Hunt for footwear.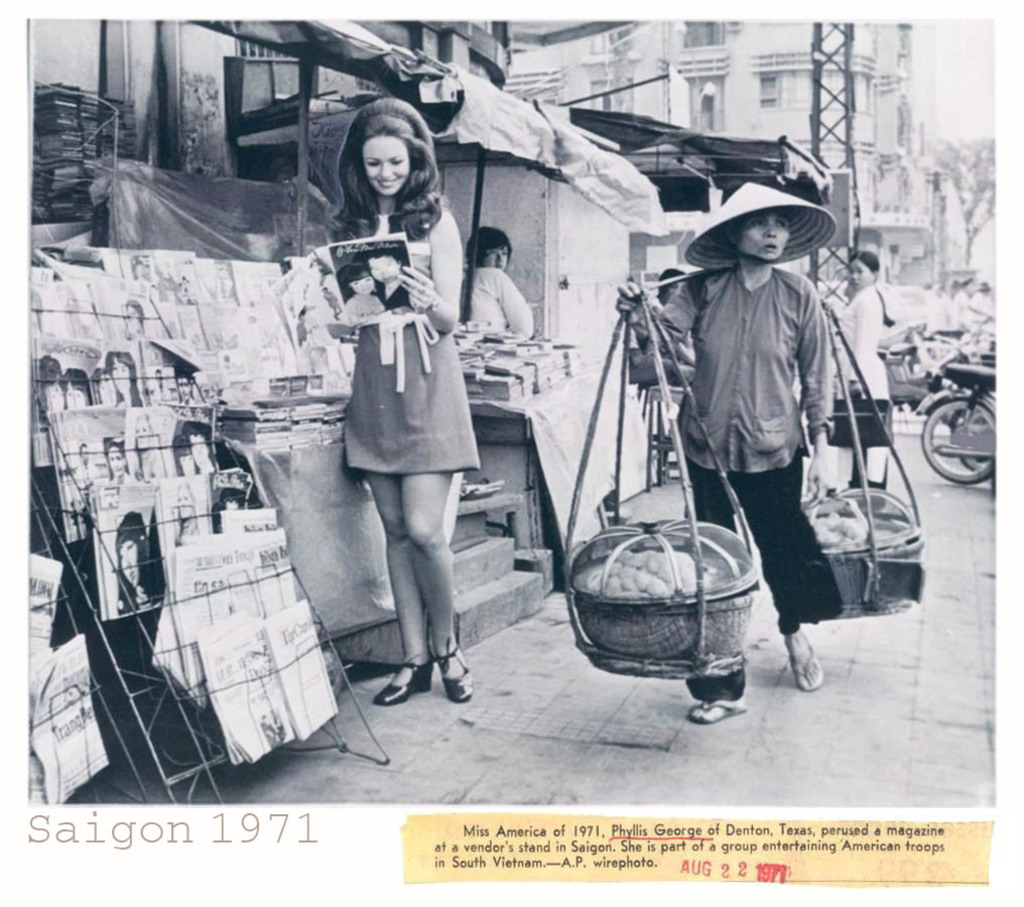
Hunted down at {"left": 682, "top": 698, "right": 756, "bottom": 725}.
